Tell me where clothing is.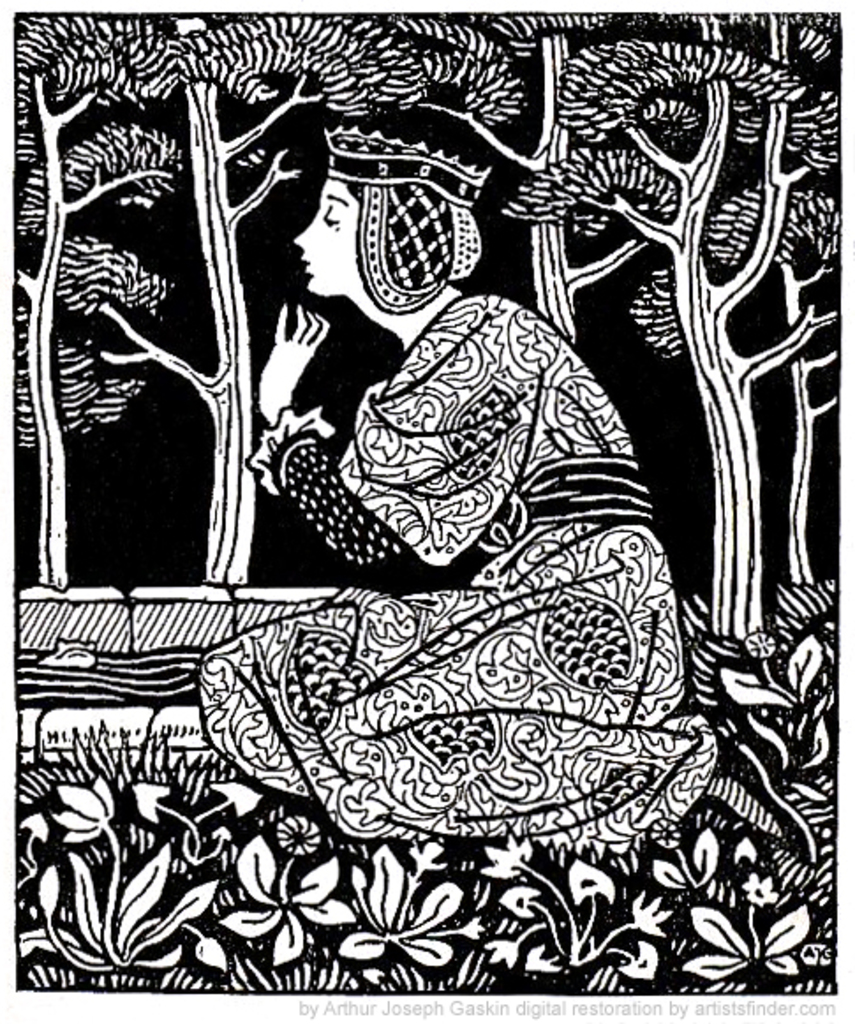
clothing is at (203, 296, 719, 842).
